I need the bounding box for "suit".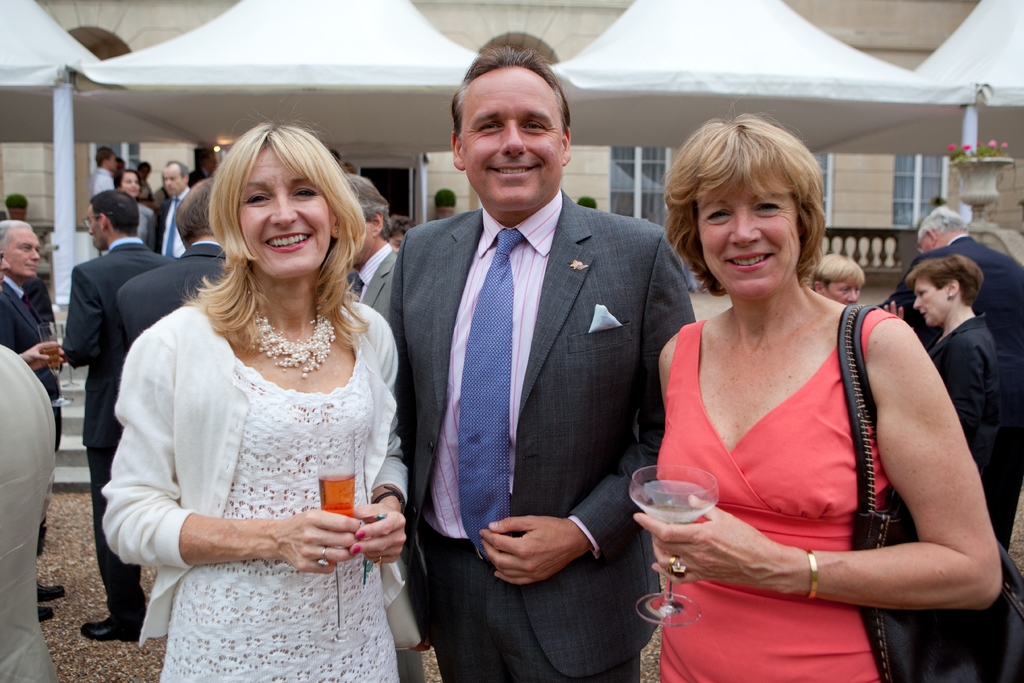
Here it is: select_region(61, 236, 175, 616).
